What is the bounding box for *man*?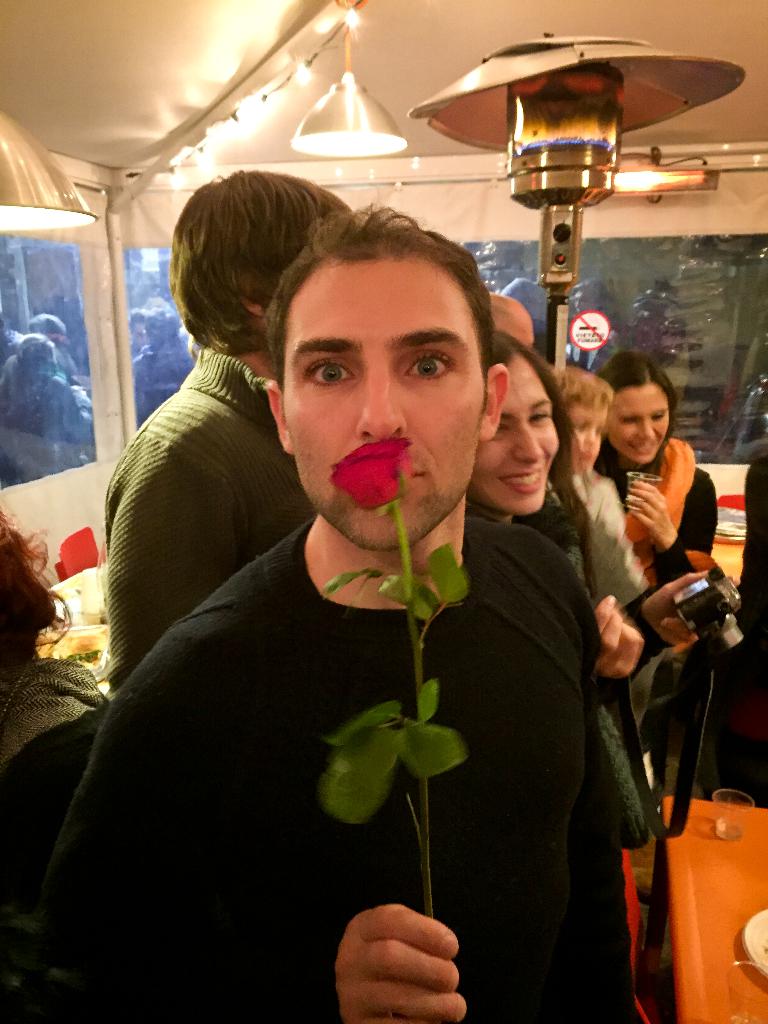
83,180,693,981.
